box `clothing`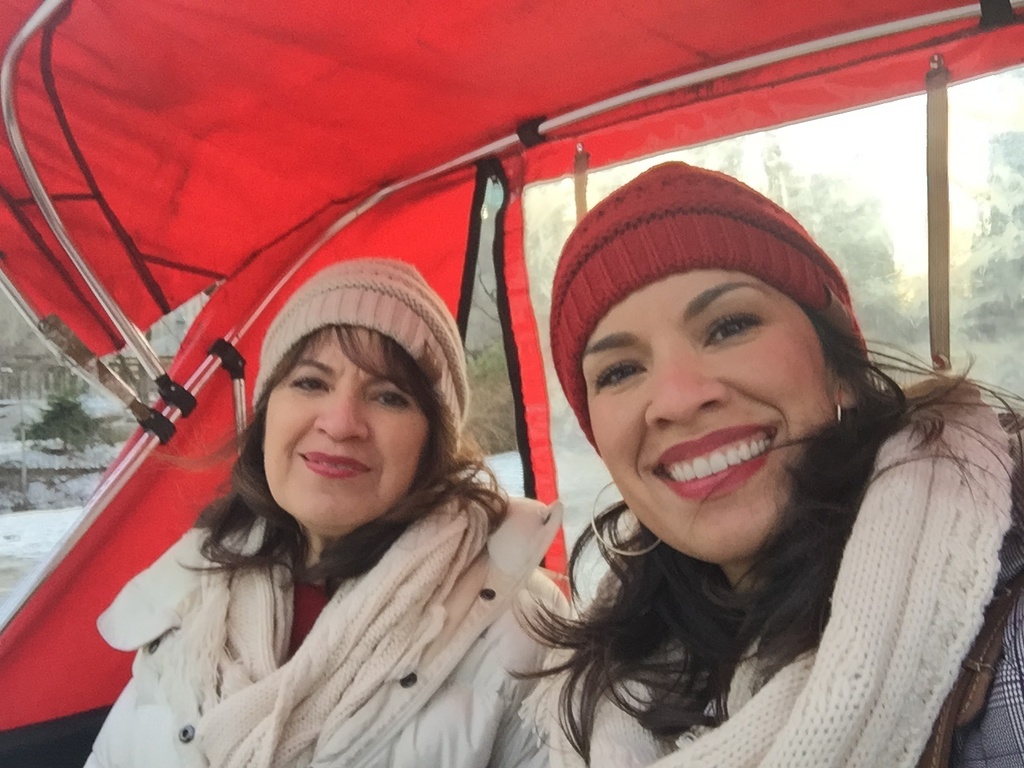
left=83, top=413, right=585, bottom=753
